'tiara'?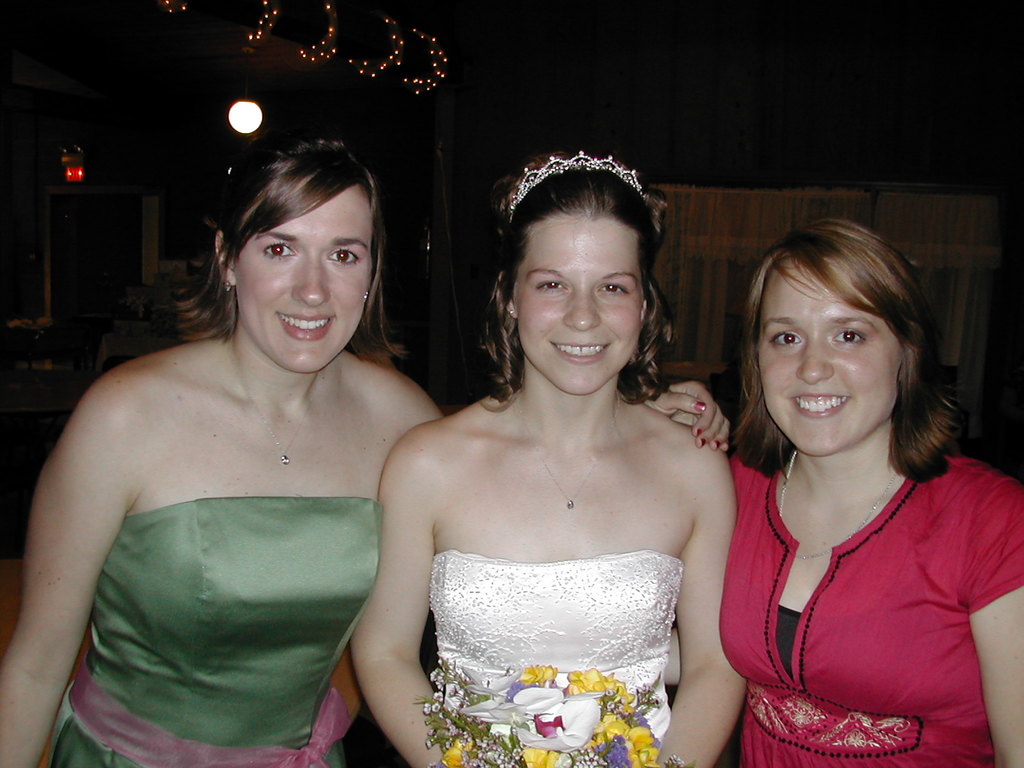
[508, 150, 652, 221]
